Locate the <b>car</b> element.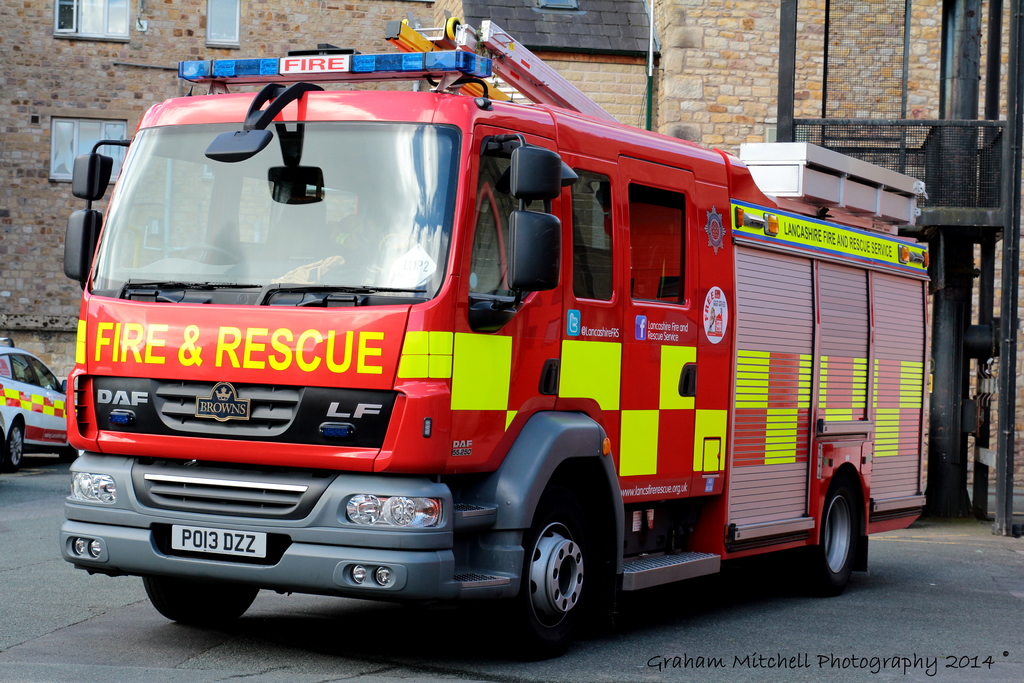
Element bbox: select_region(0, 336, 83, 486).
